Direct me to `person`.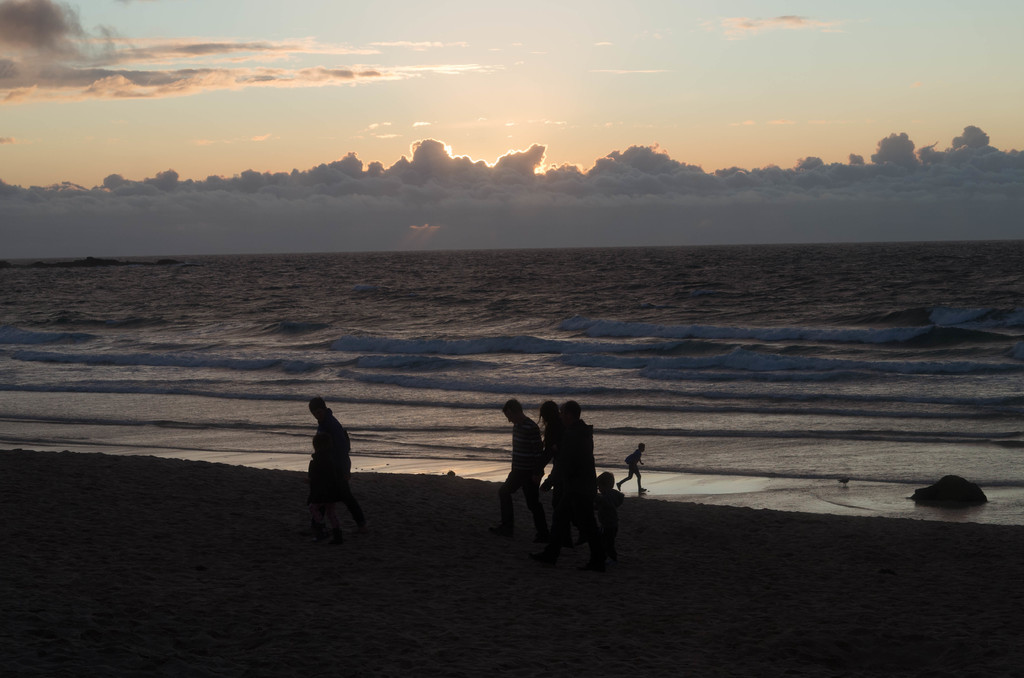
Direction: crop(306, 398, 368, 541).
